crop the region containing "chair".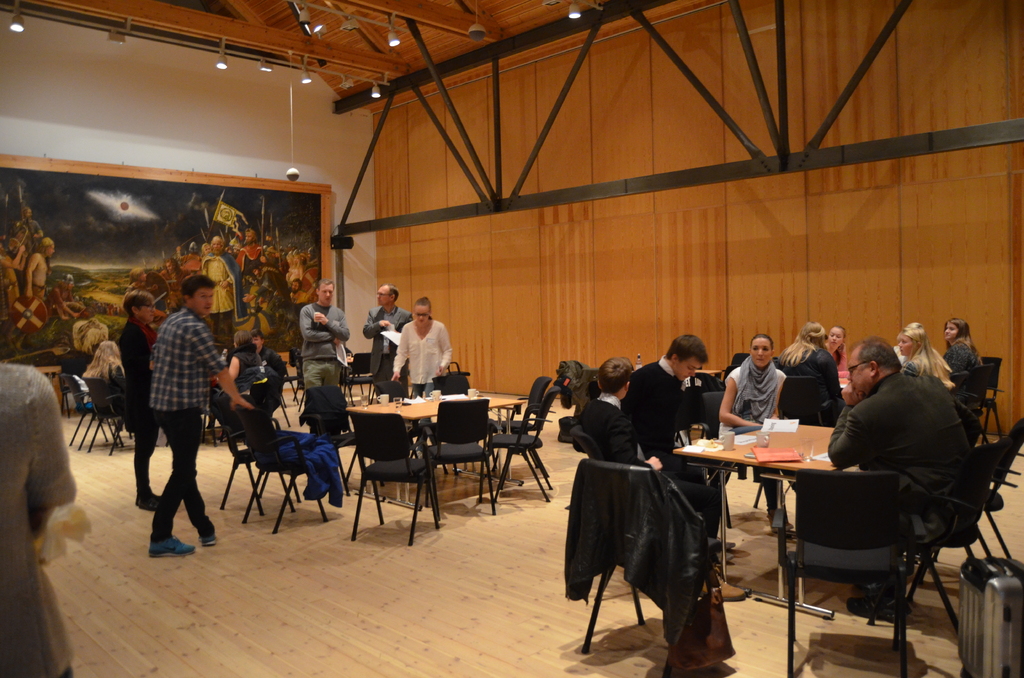
Crop region: x1=346 y1=410 x2=438 y2=546.
